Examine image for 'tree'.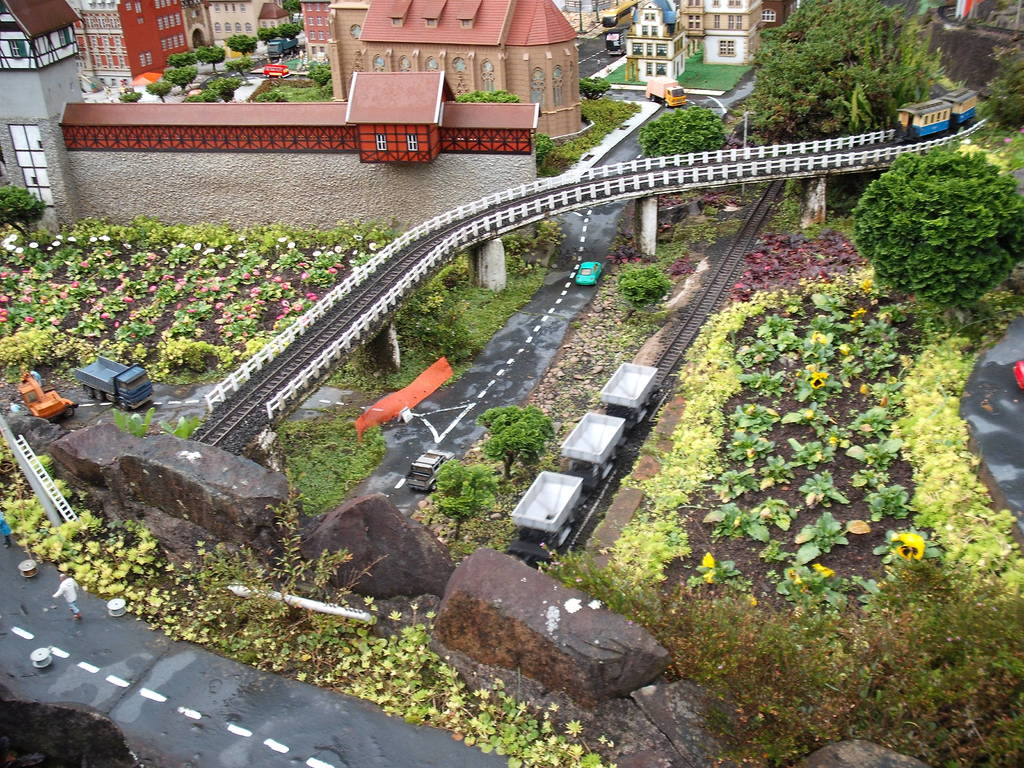
Examination result: box(282, 0, 301, 25).
